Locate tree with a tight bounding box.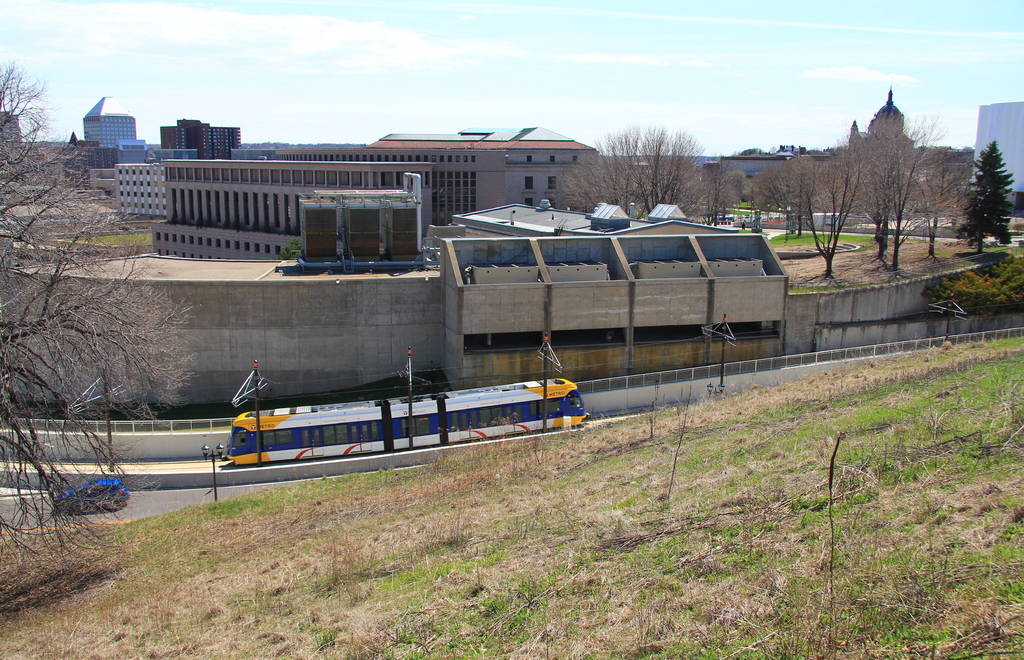
[left=694, top=163, right=742, bottom=227].
